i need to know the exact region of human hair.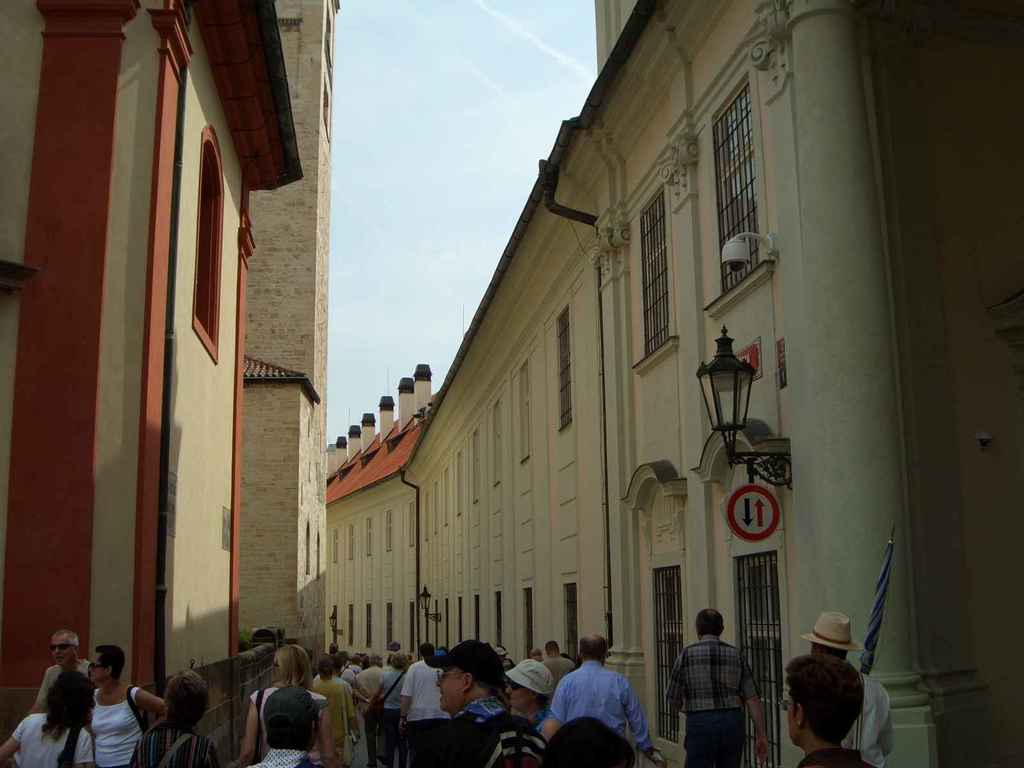
Region: (800, 654, 874, 760).
